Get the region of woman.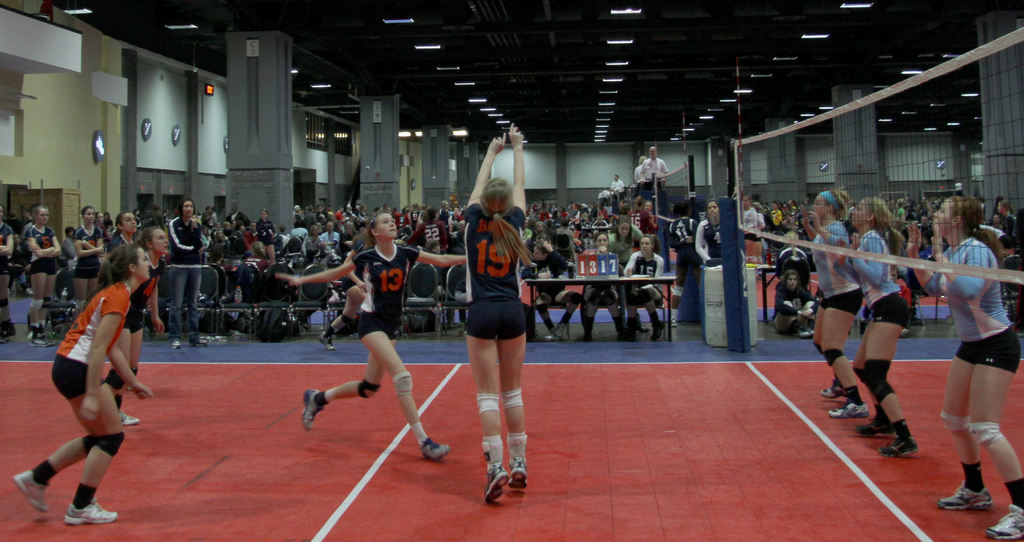
[905, 196, 1023, 540].
